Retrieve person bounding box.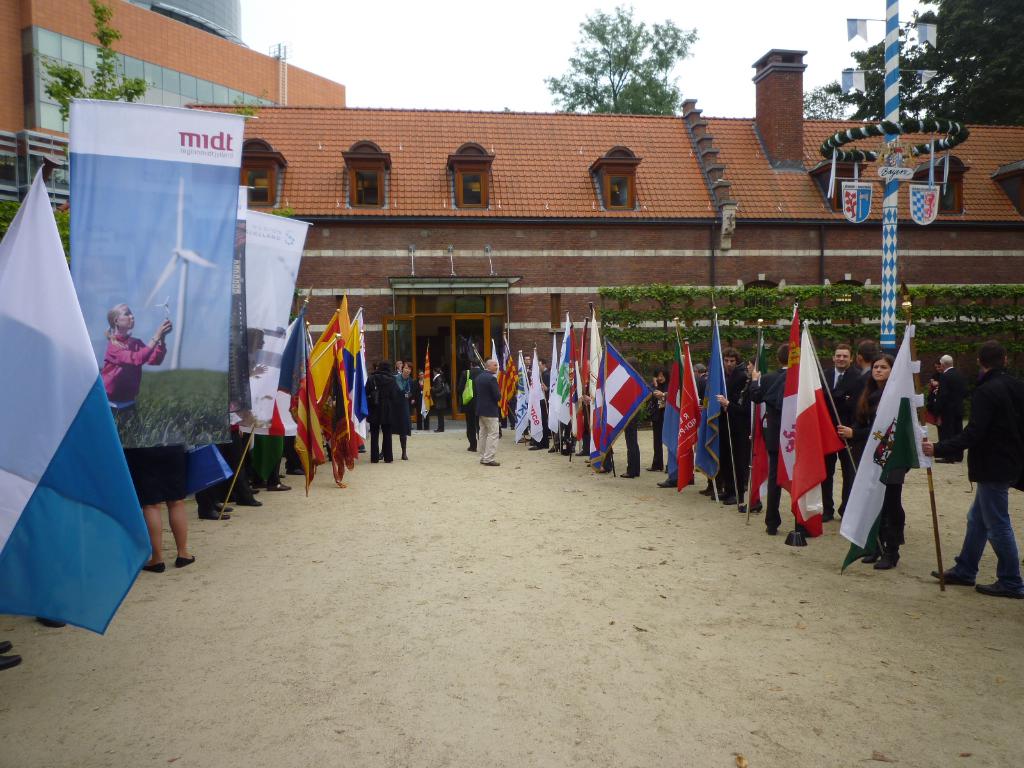
Bounding box: 949 300 1020 611.
